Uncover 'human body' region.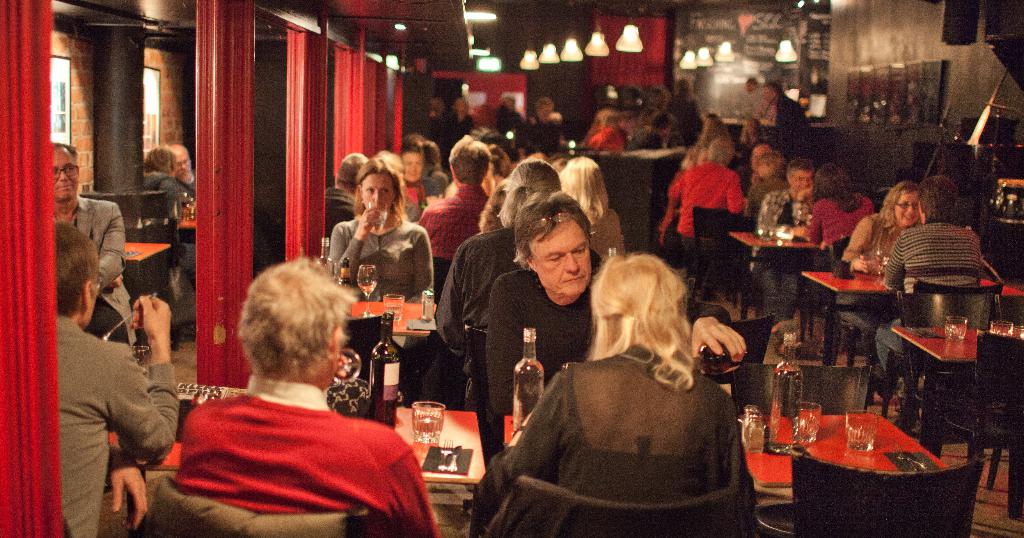
Uncovered: locate(430, 221, 605, 415).
